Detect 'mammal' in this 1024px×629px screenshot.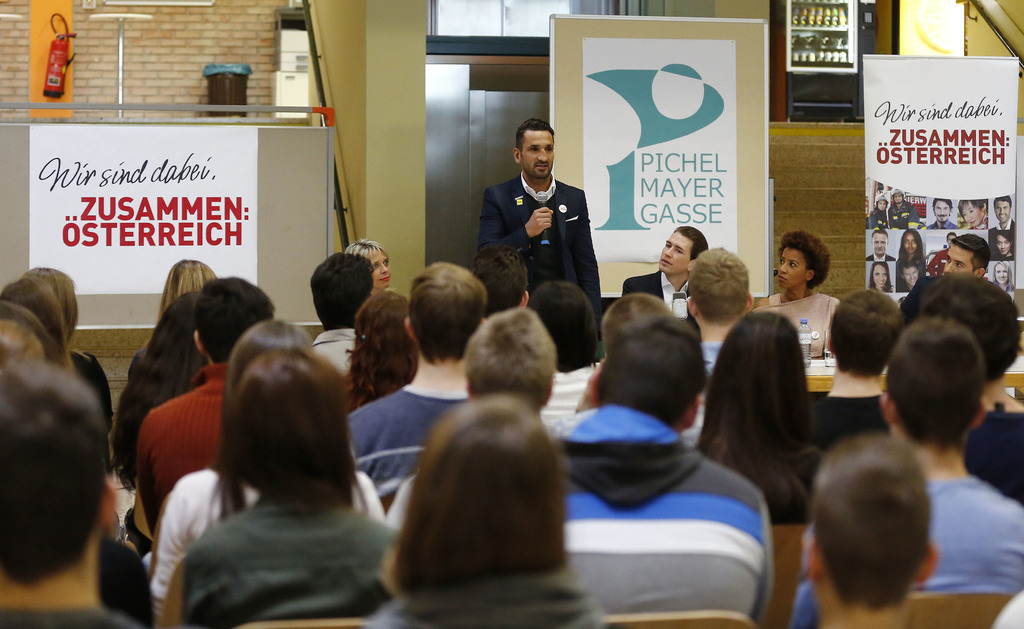
Detection: [899, 262, 920, 289].
